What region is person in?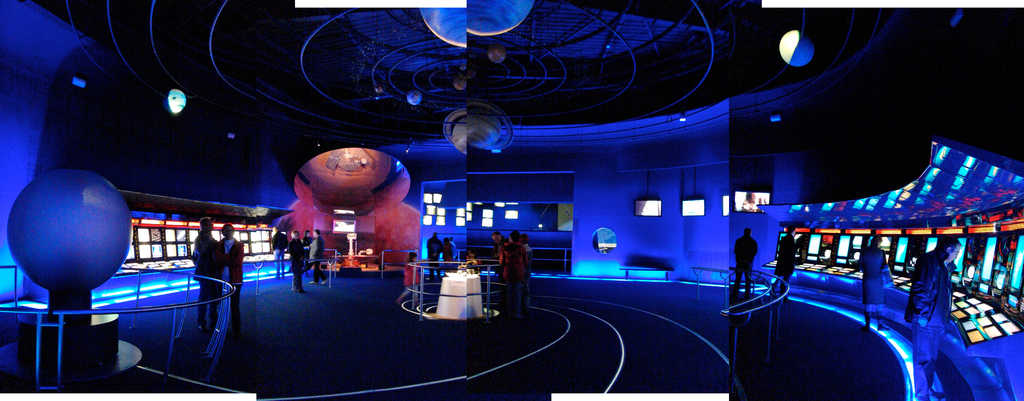
(397,252,426,312).
